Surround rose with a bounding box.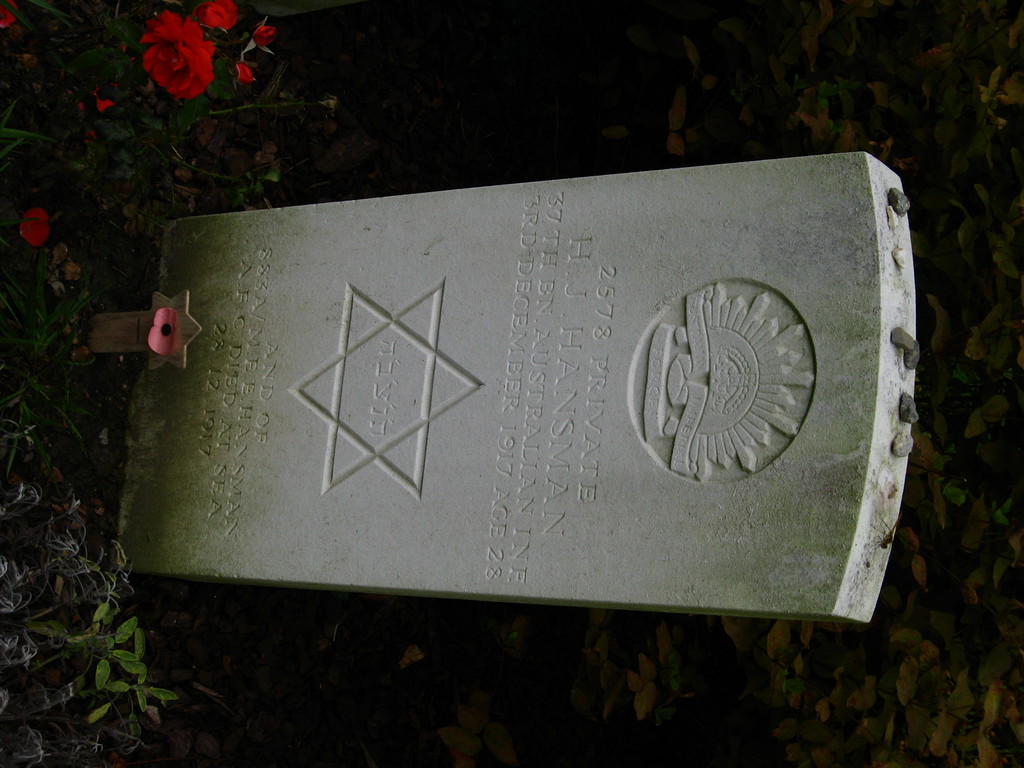
142, 5, 216, 101.
